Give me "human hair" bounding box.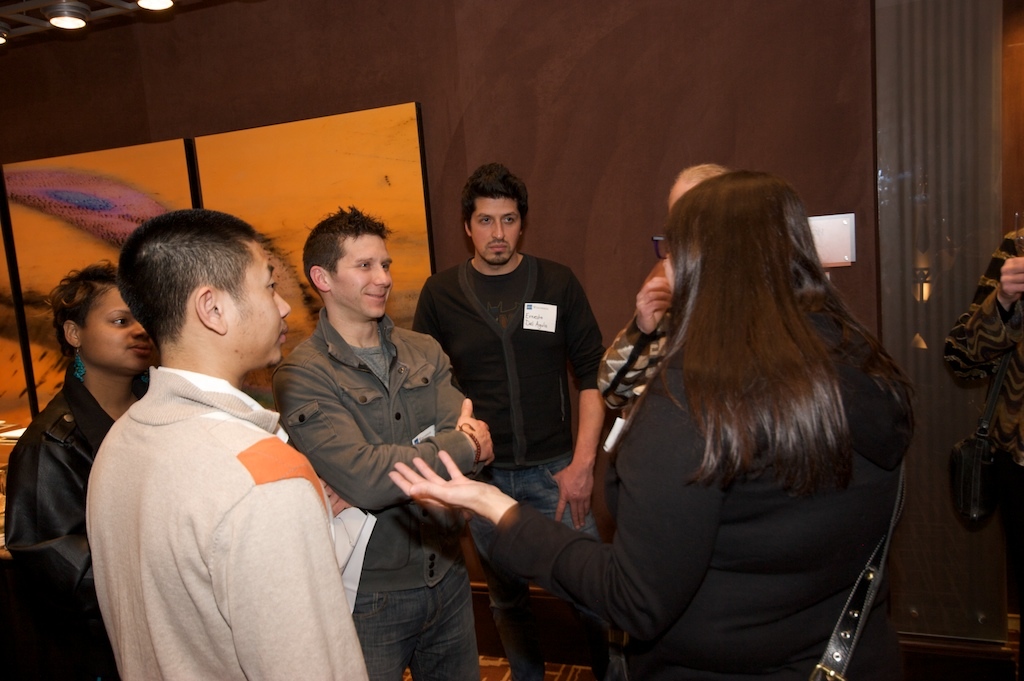
[left=652, top=161, right=919, bottom=483].
